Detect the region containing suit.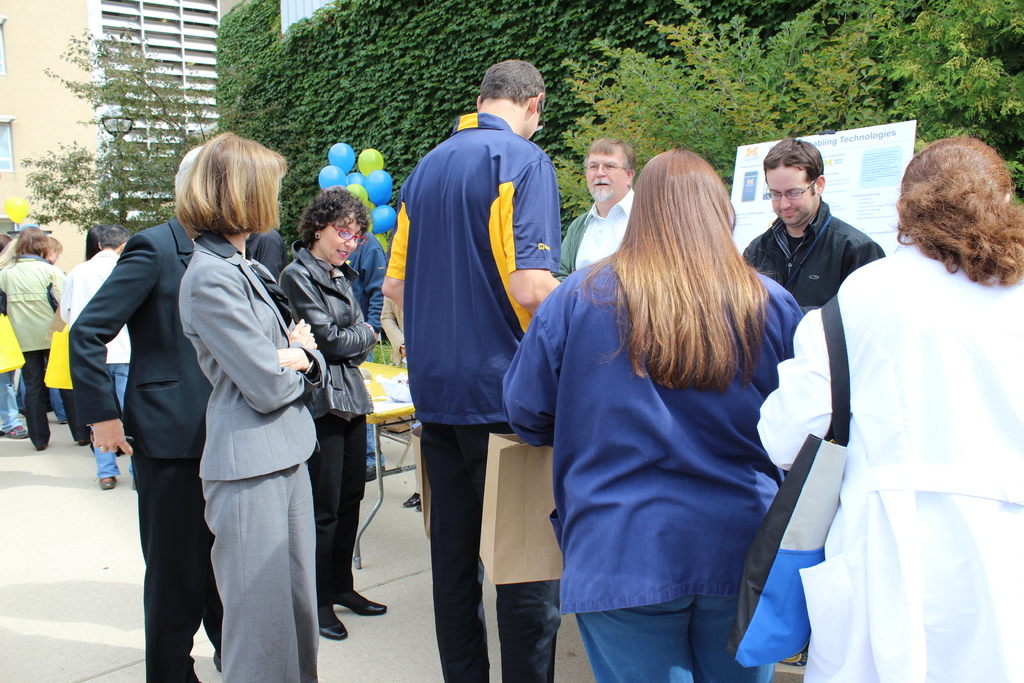
[70,219,228,682].
